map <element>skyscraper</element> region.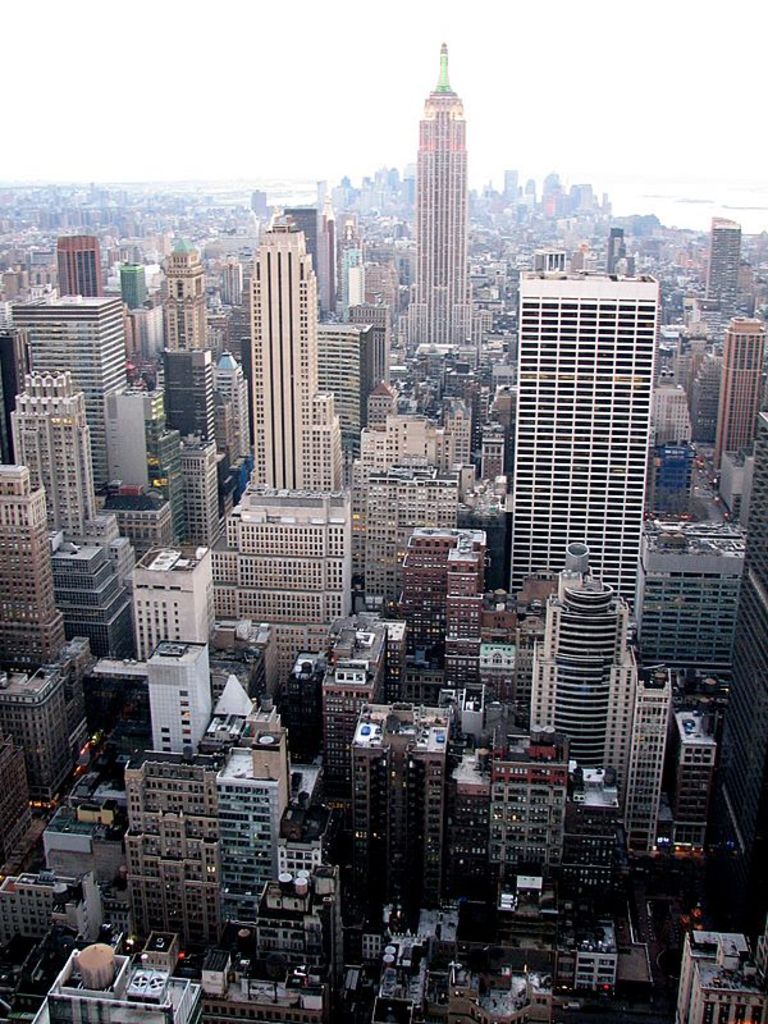
Mapped to select_region(486, 219, 694, 659).
